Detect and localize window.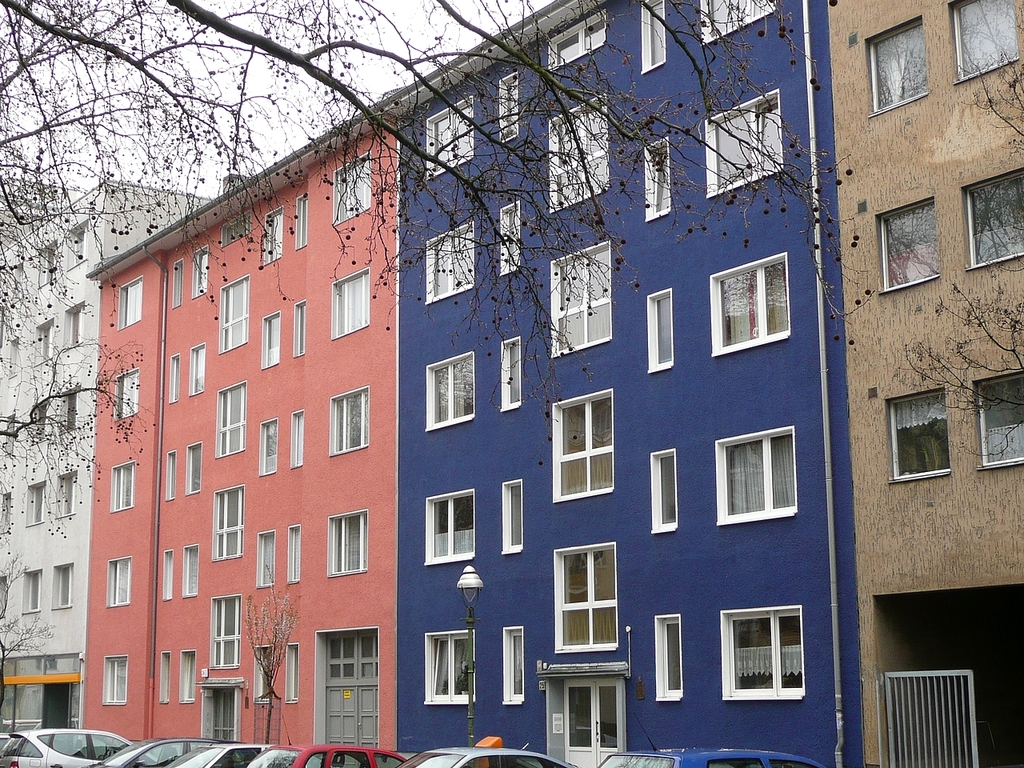
Localized at bbox=(549, 105, 605, 198).
